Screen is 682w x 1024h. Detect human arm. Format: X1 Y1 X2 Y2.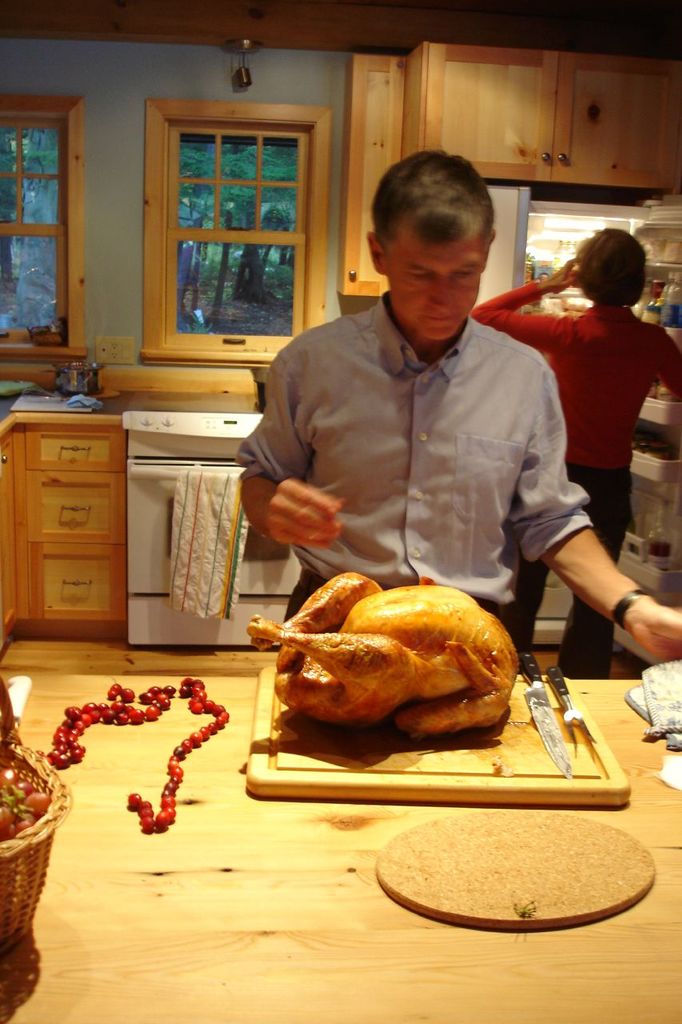
477 253 572 351.
